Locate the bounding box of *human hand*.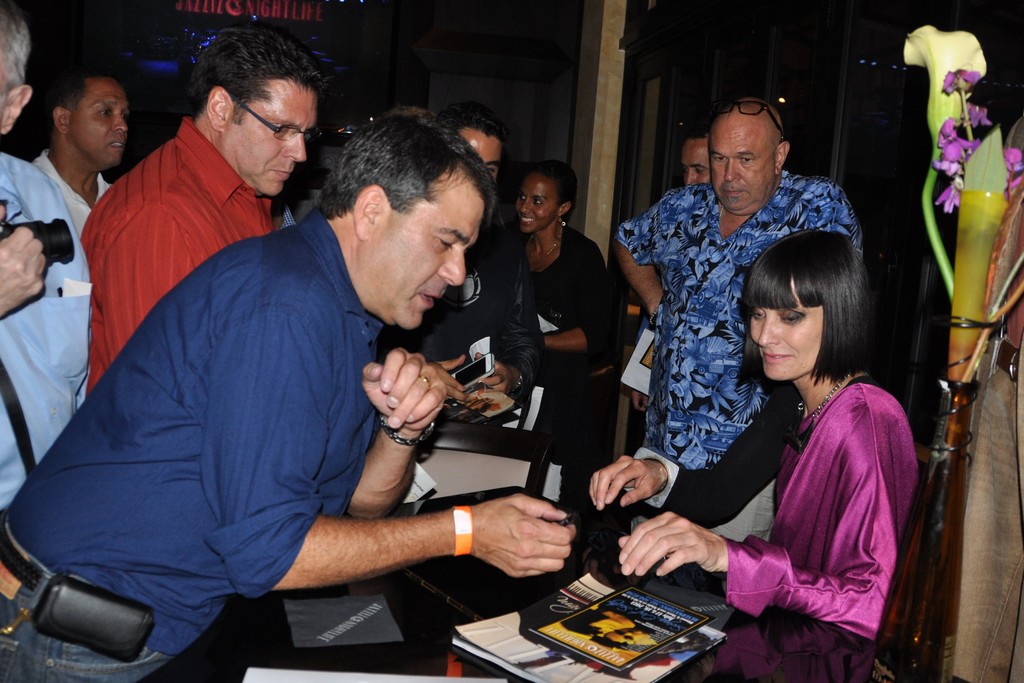
Bounding box: detection(0, 204, 48, 318).
